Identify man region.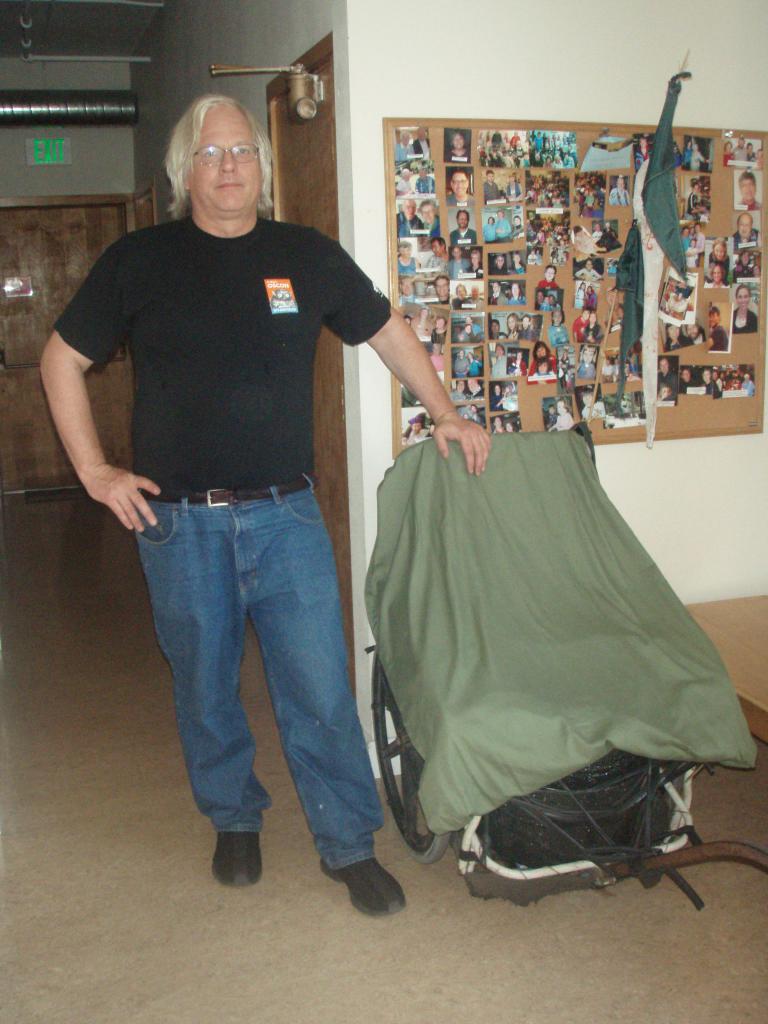
Region: [left=454, top=348, right=469, bottom=378].
